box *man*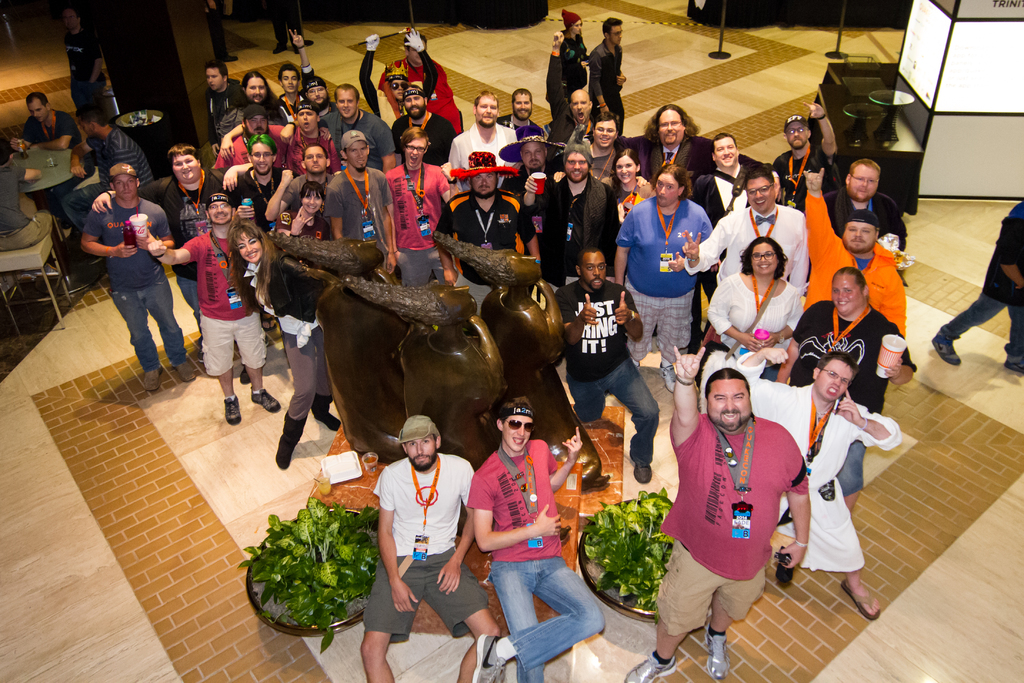
select_region(373, 30, 462, 131)
